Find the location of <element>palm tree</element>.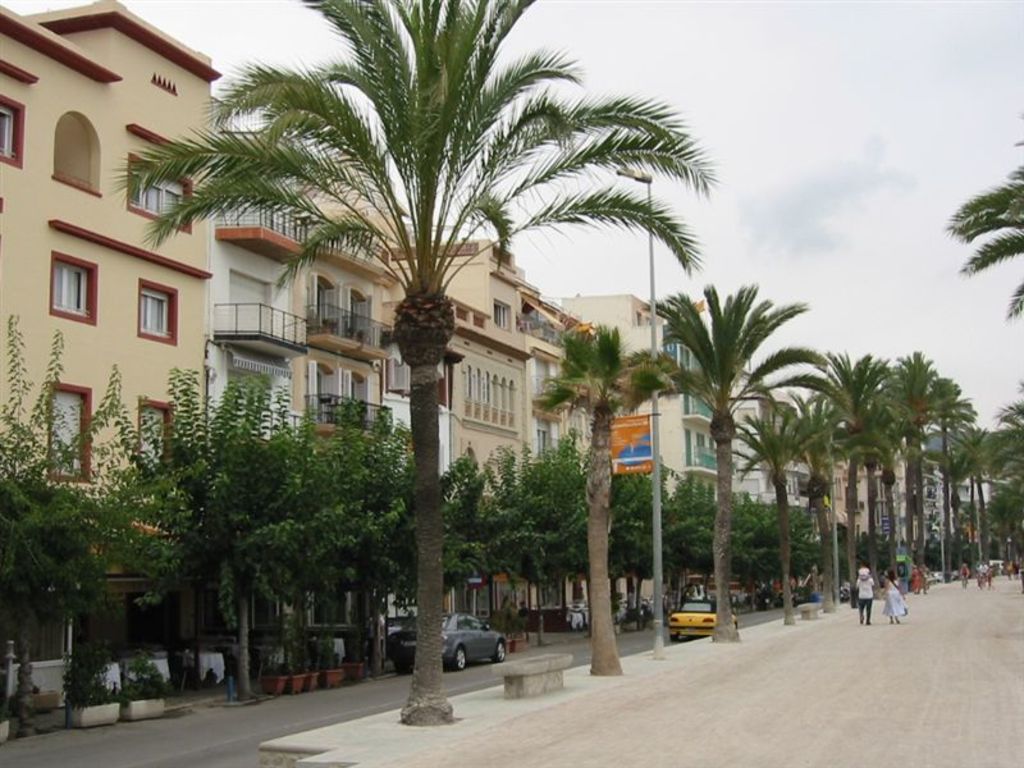
Location: bbox(820, 349, 908, 590).
